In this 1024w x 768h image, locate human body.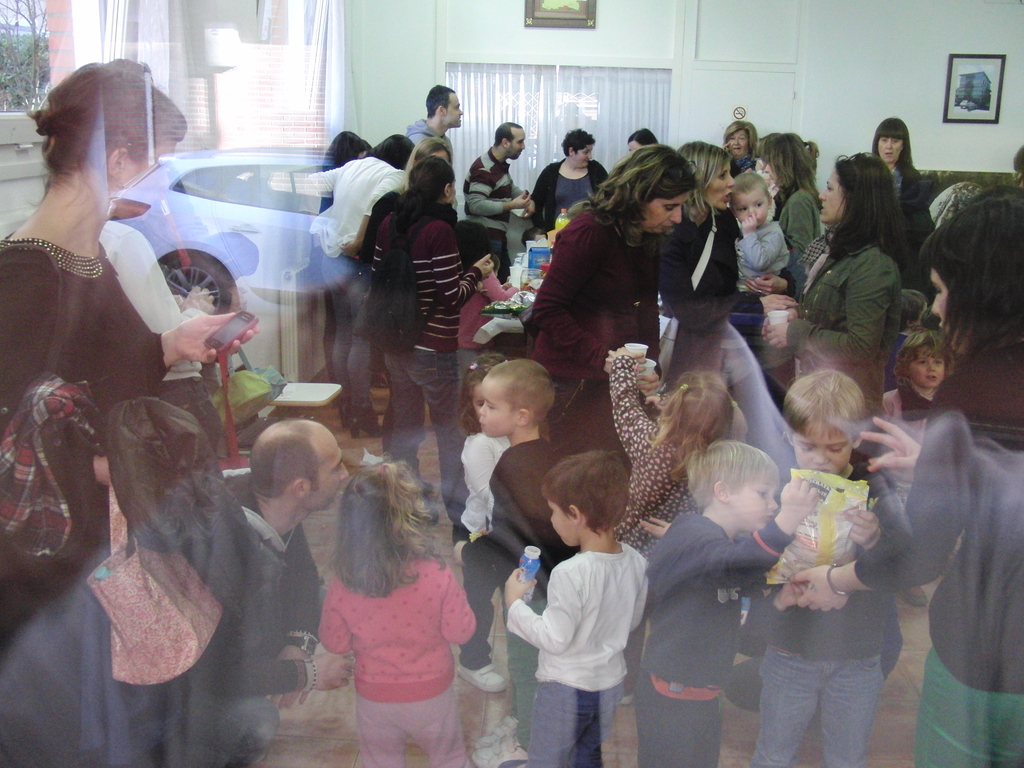
Bounding box: pyautogui.locateOnScreen(0, 59, 259, 622).
